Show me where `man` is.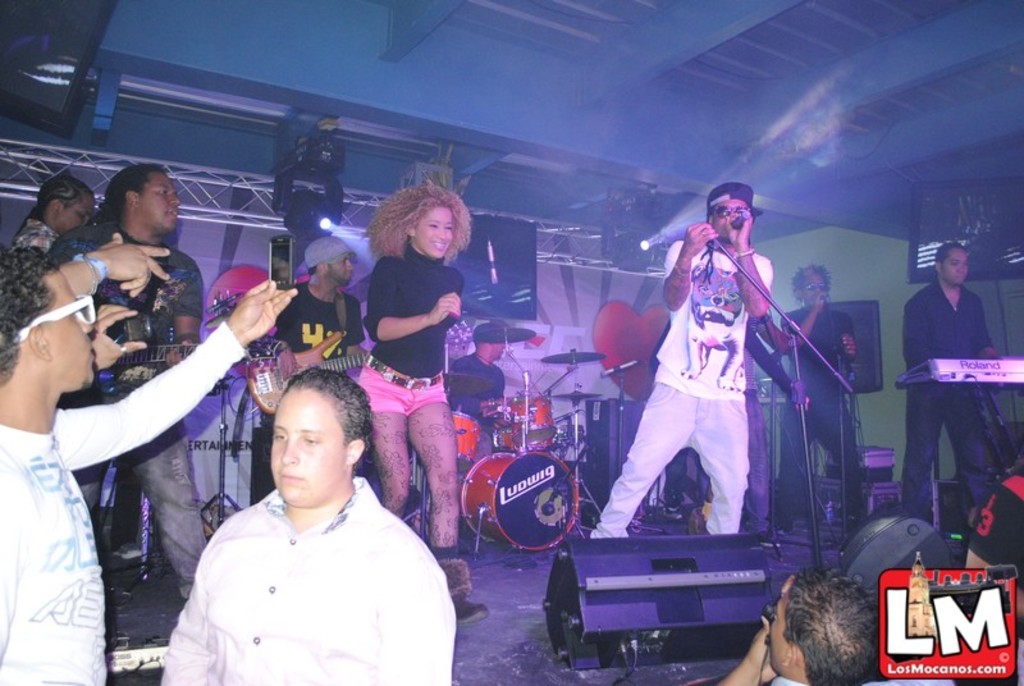
`man` is at left=901, top=235, right=1004, bottom=518.
